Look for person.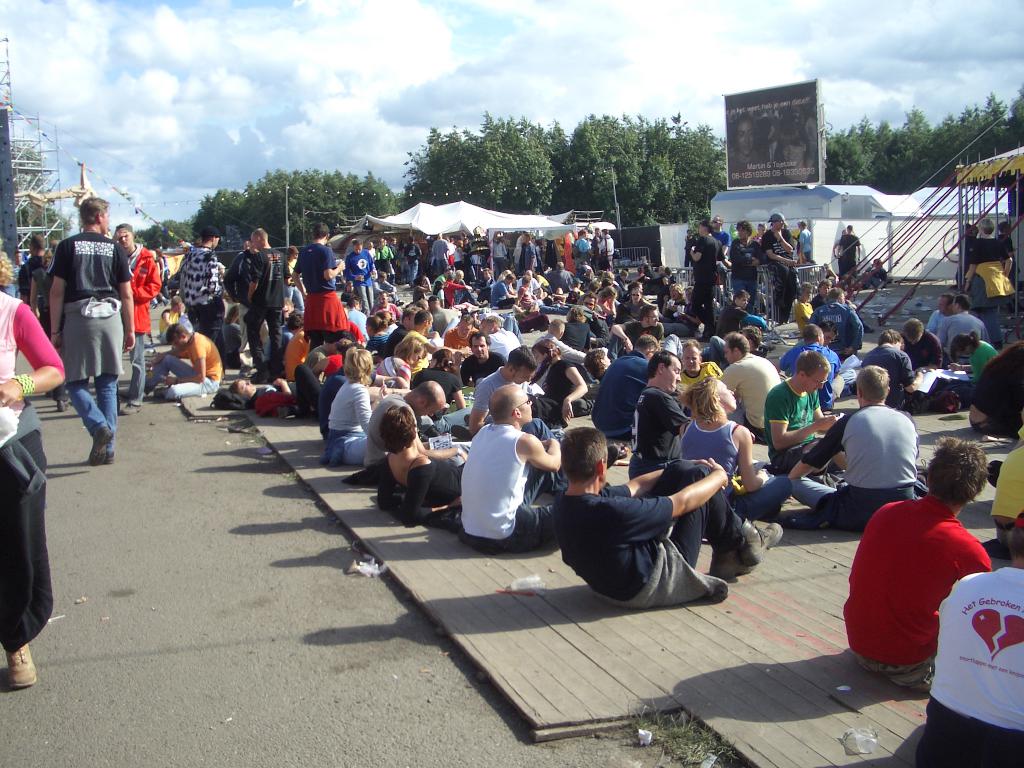
Found: {"left": 957, "top": 212, "right": 1022, "bottom": 347}.
